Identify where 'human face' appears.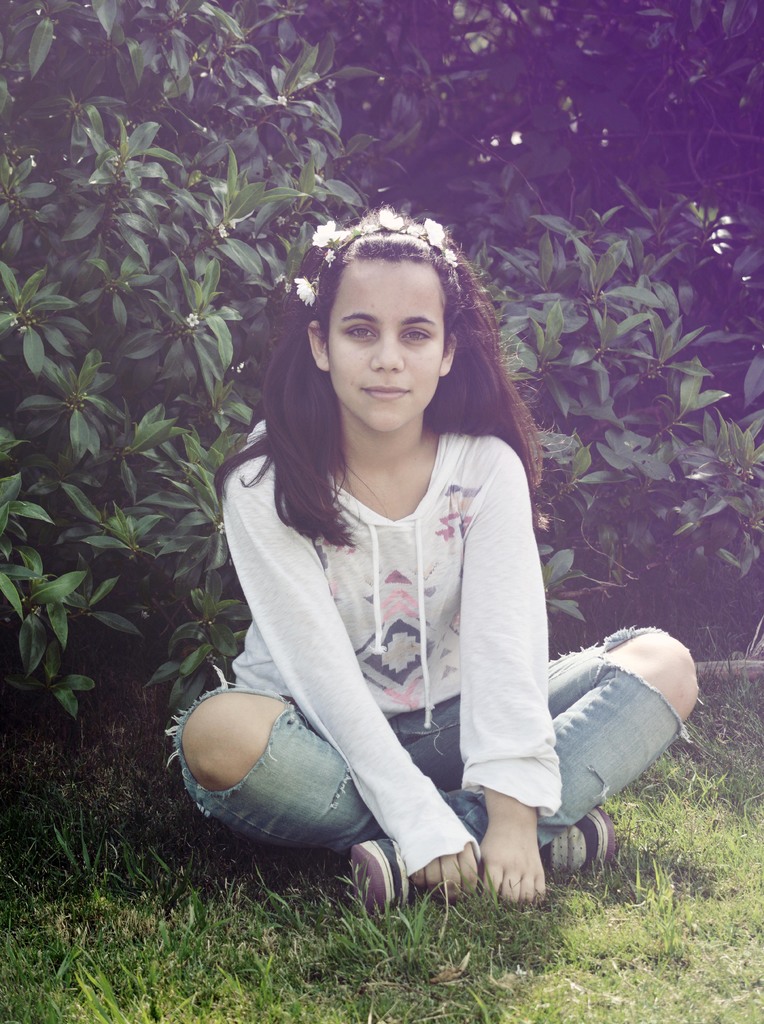
Appears at box=[330, 260, 447, 435].
